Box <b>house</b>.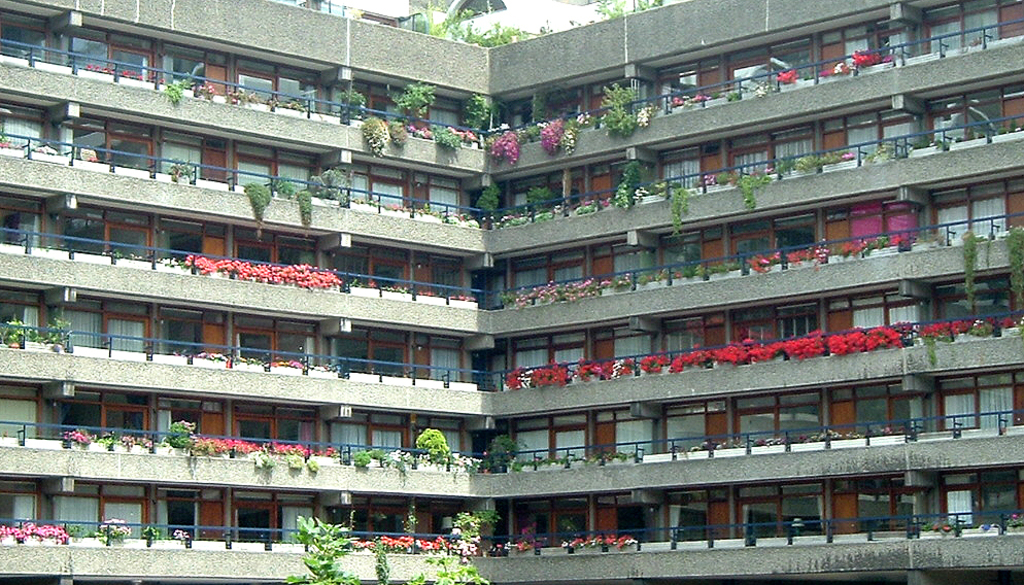
<bbox>0, 0, 1023, 584</bbox>.
